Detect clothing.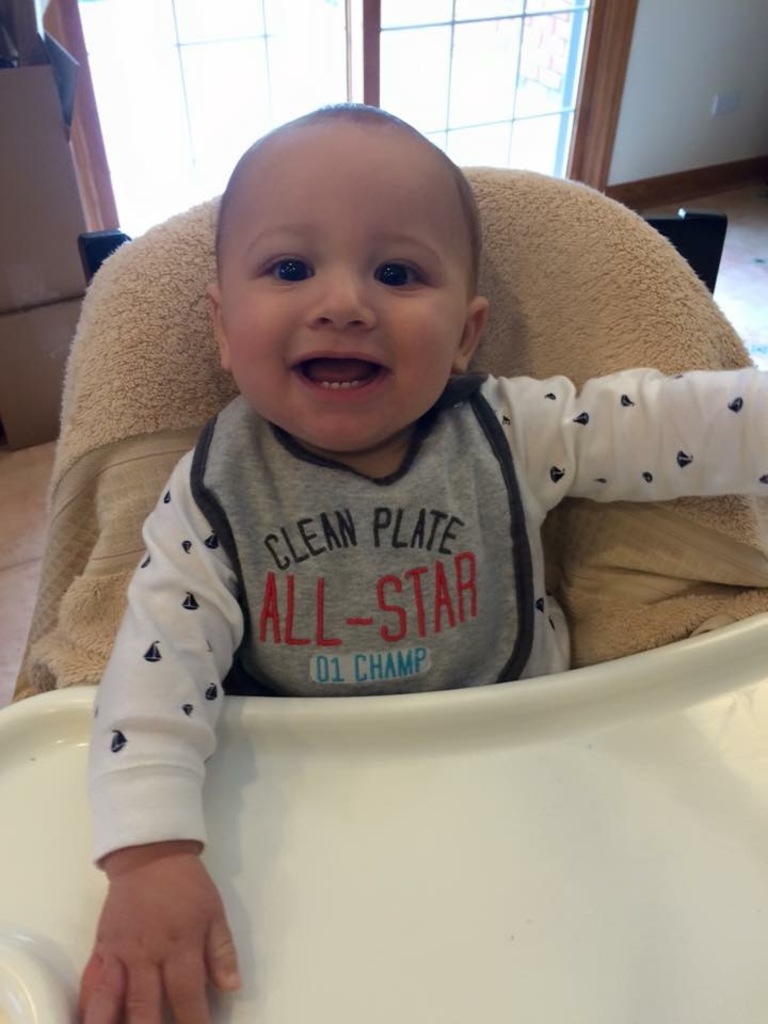
Detected at bbox=[85, 365, 767, 867].
